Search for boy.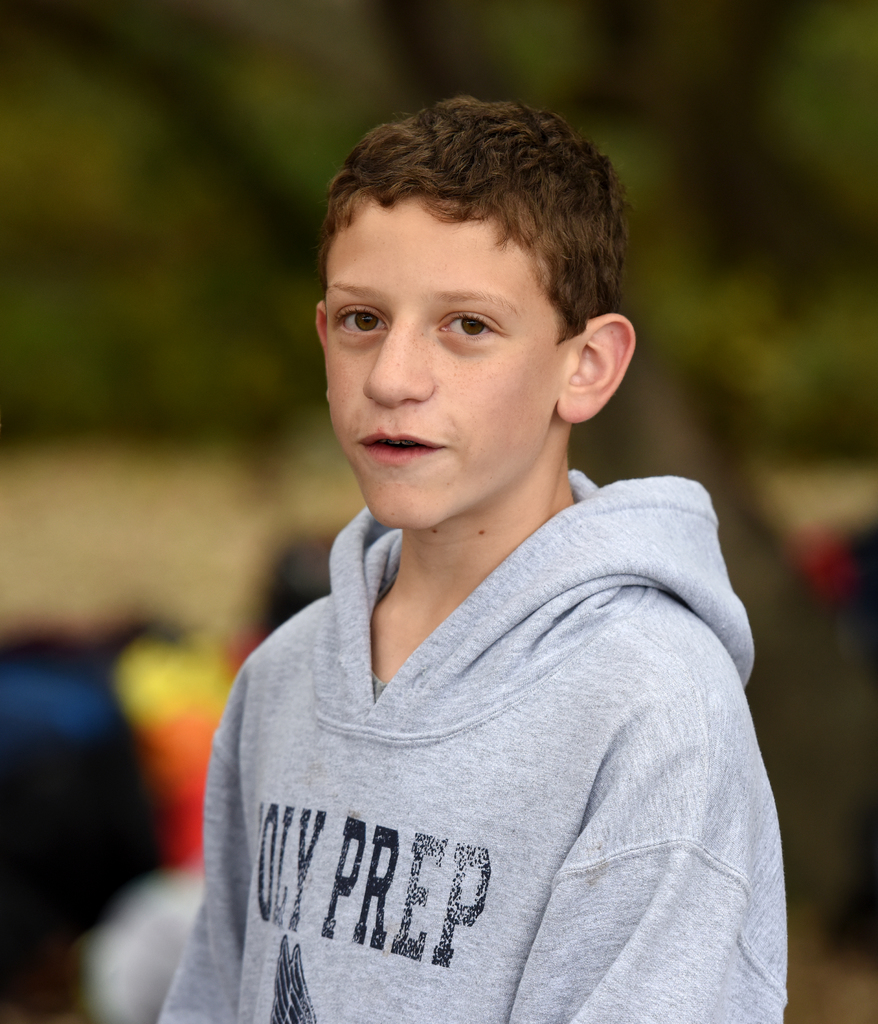
Found at box(175, 86, 796, 996).
